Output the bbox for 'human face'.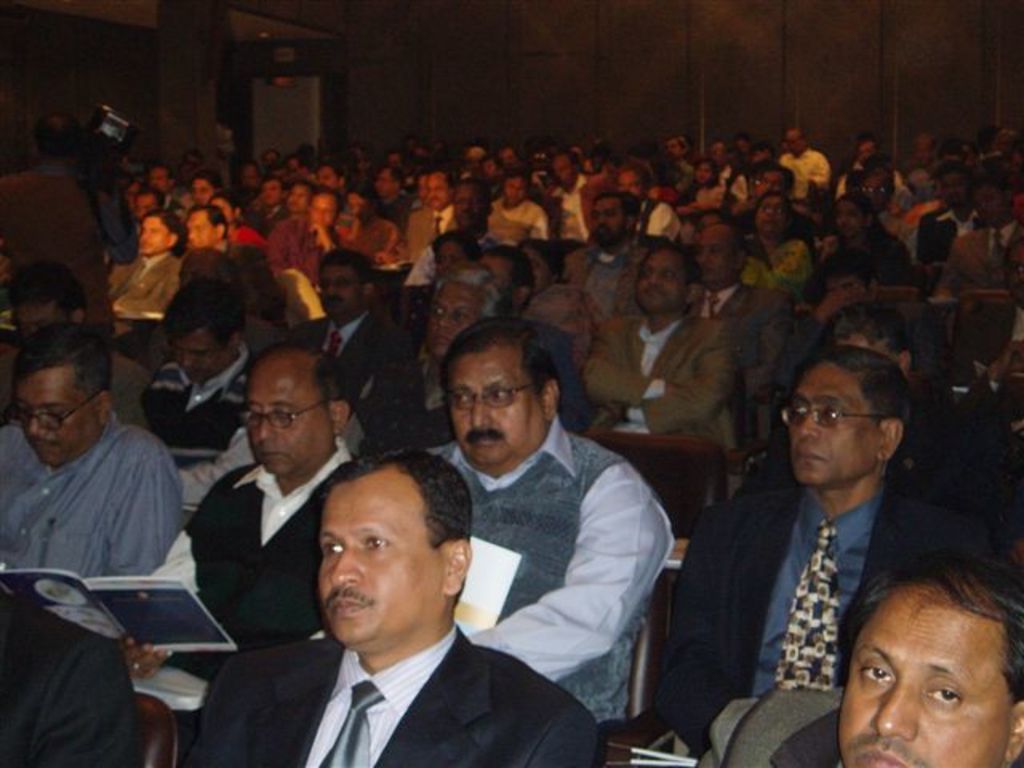
crop(837, 582, 997, 765).
